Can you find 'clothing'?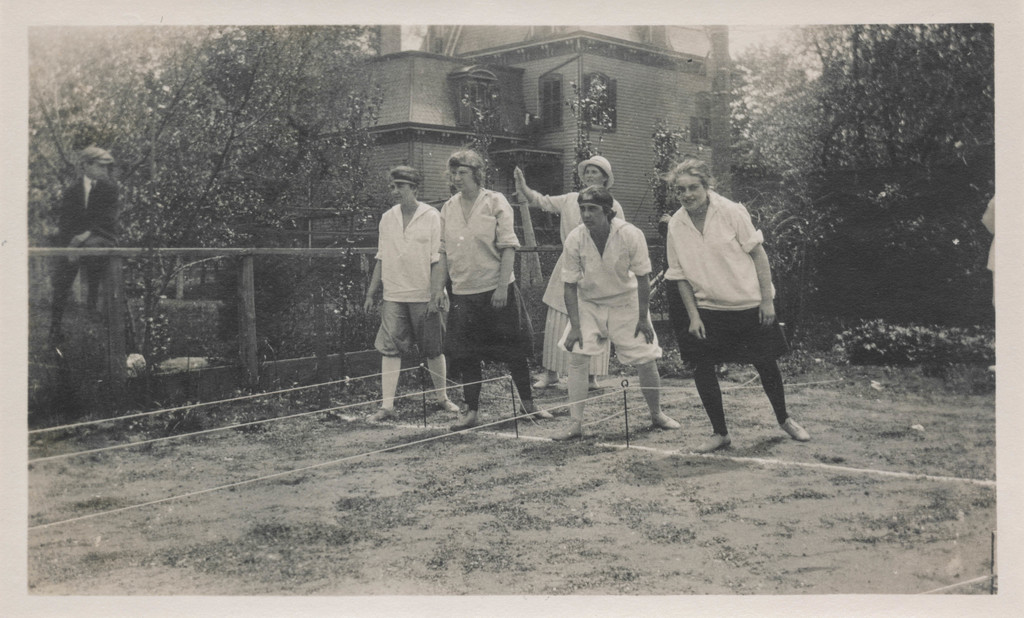
Yes, bounding box: crop(437, 183, 527, 368).
